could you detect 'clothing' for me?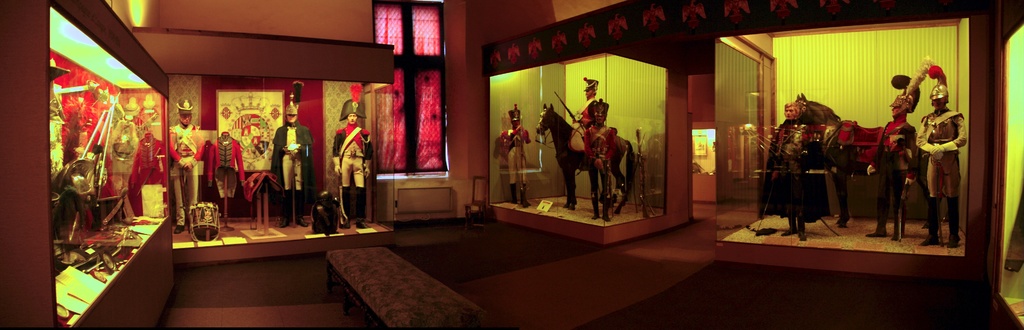
Detection result: bbox=(582, 121, 615, 201).
